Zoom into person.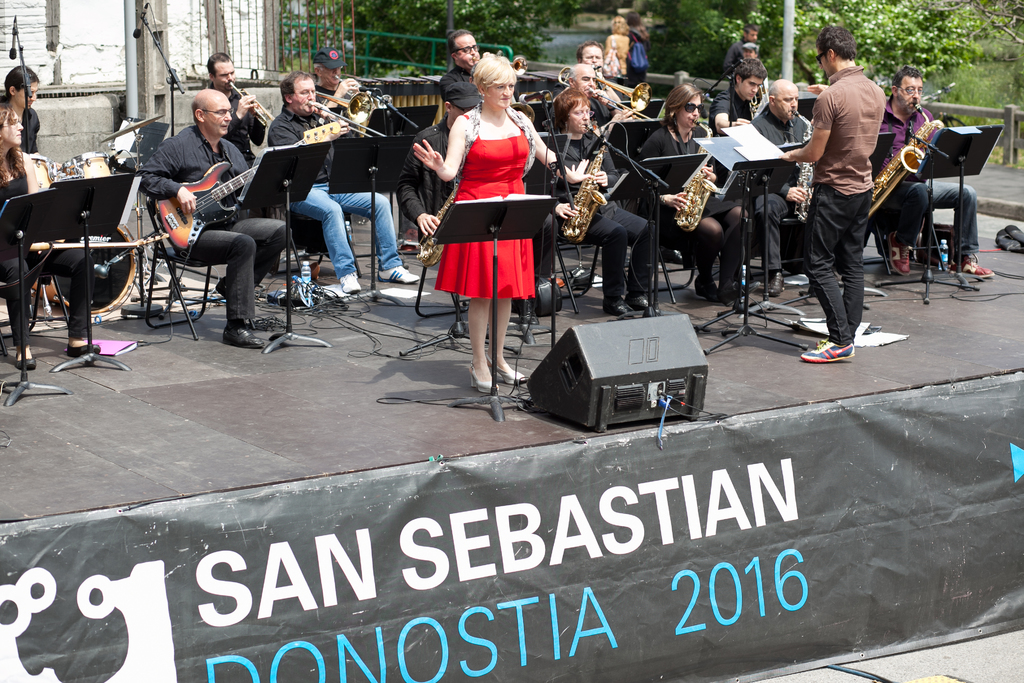
Zoom target: region(313, 51, 382, 106).
